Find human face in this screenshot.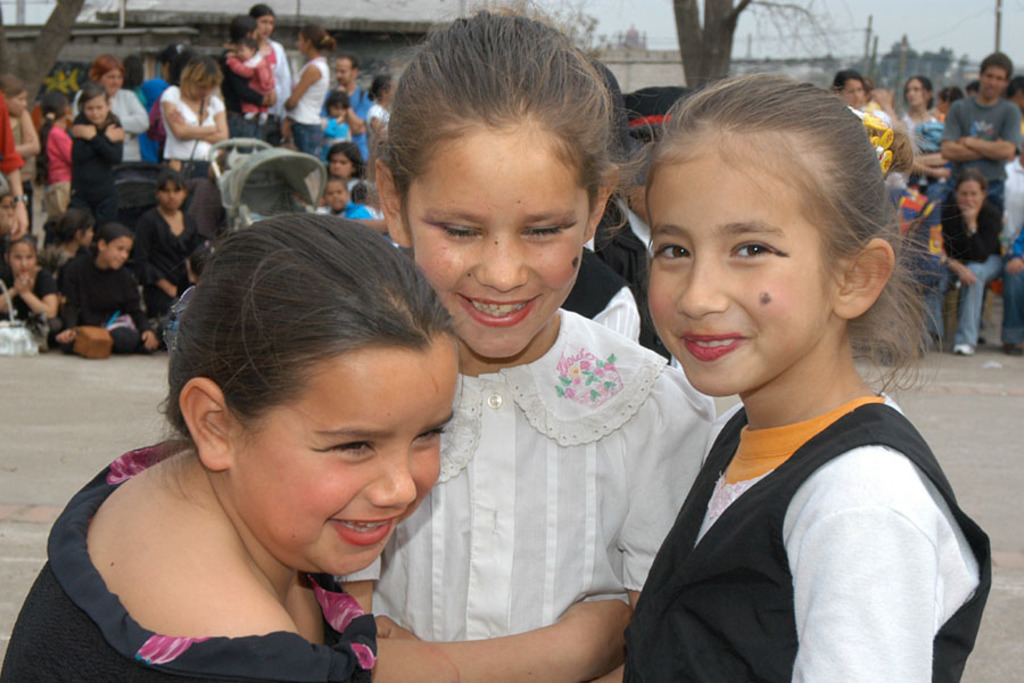
The bounding box for human face is [left=158, top=181, right=185, bottom=209].
